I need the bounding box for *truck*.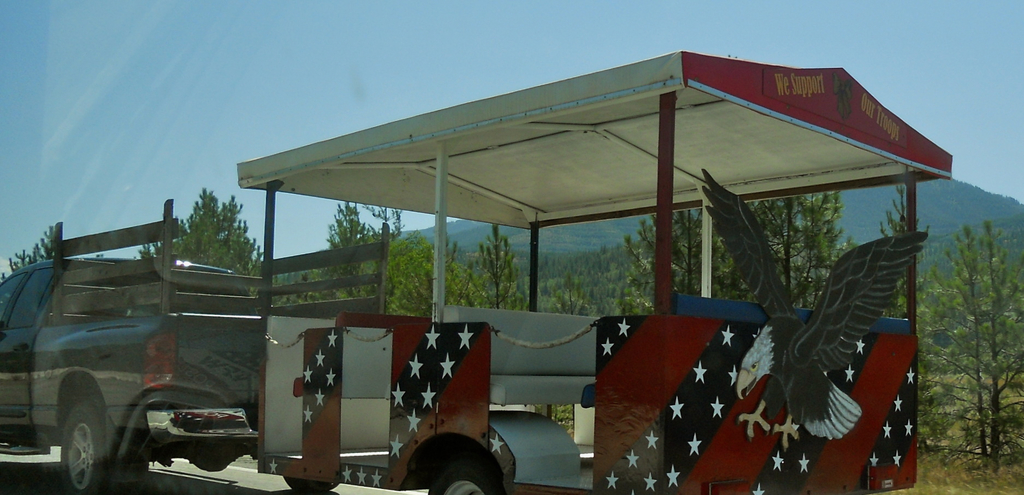
Here it is: locate(28, 214, 429, 494).
